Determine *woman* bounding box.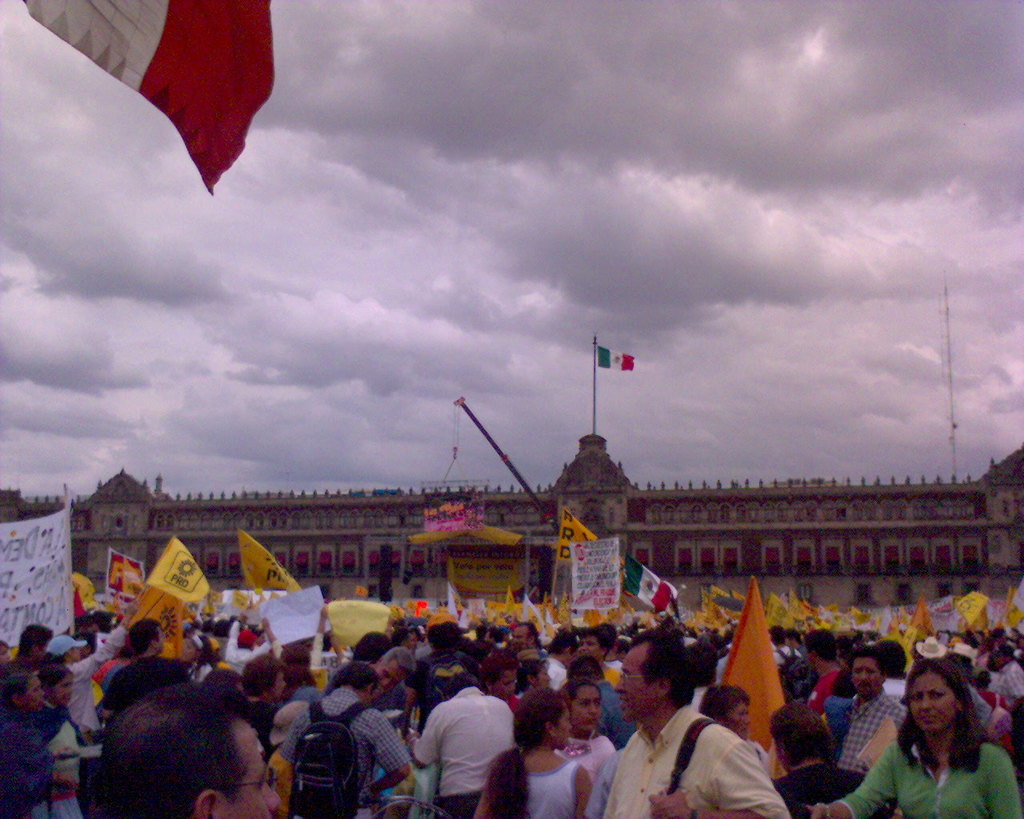
Determined: BBox(552, 679, 618, 784).
